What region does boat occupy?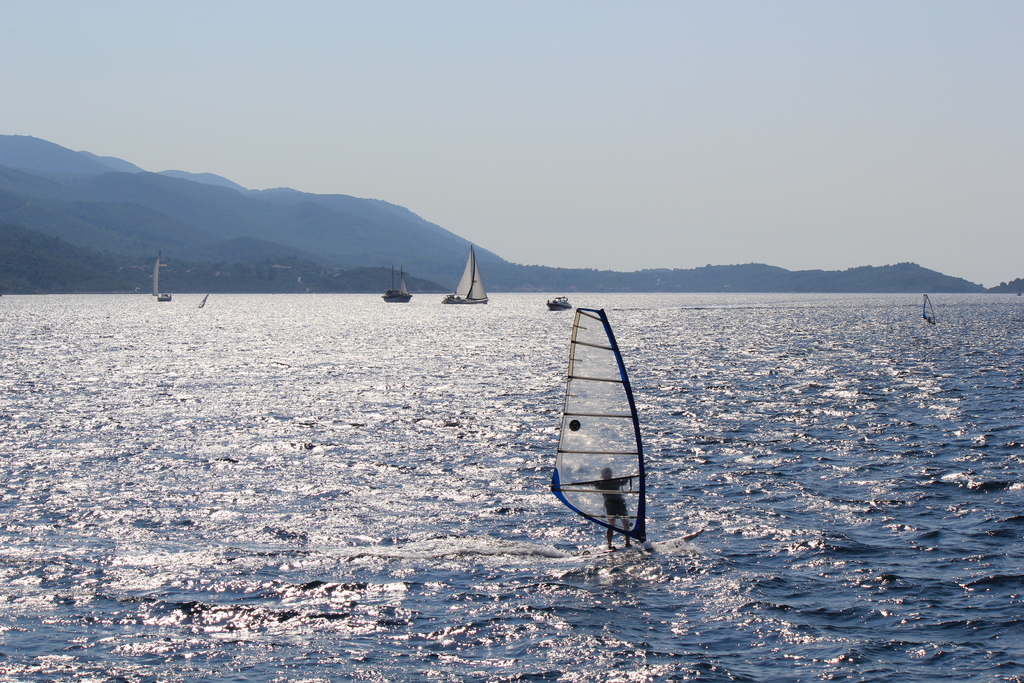
x1=916, y1=286, x2=947, y2=331.
